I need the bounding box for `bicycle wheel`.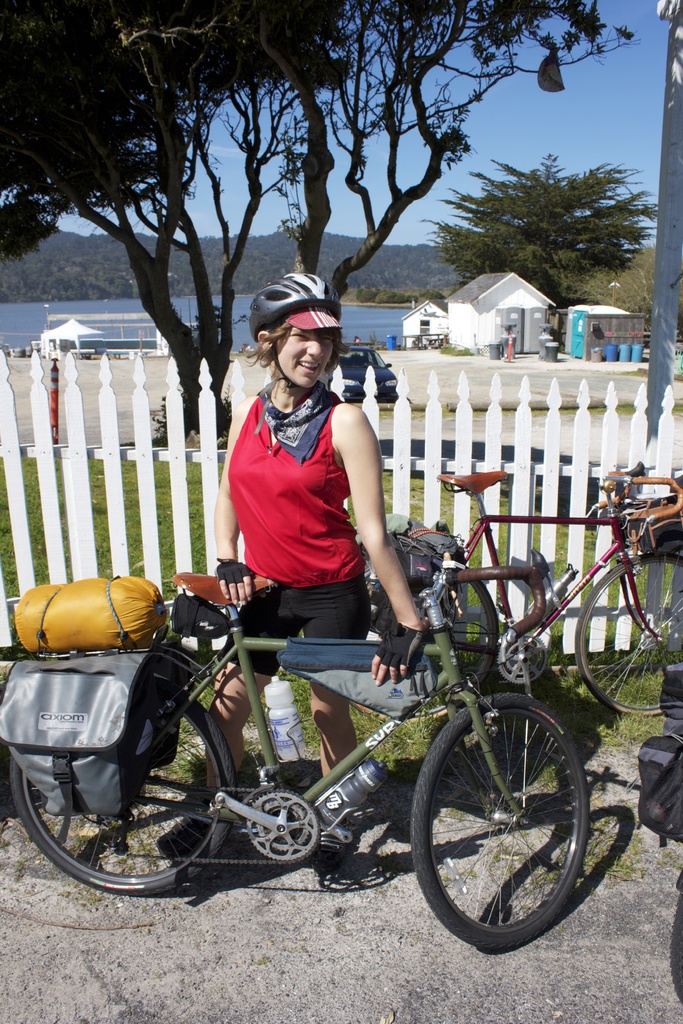
Here it is: l=572, t=554, r=682, b=716.
